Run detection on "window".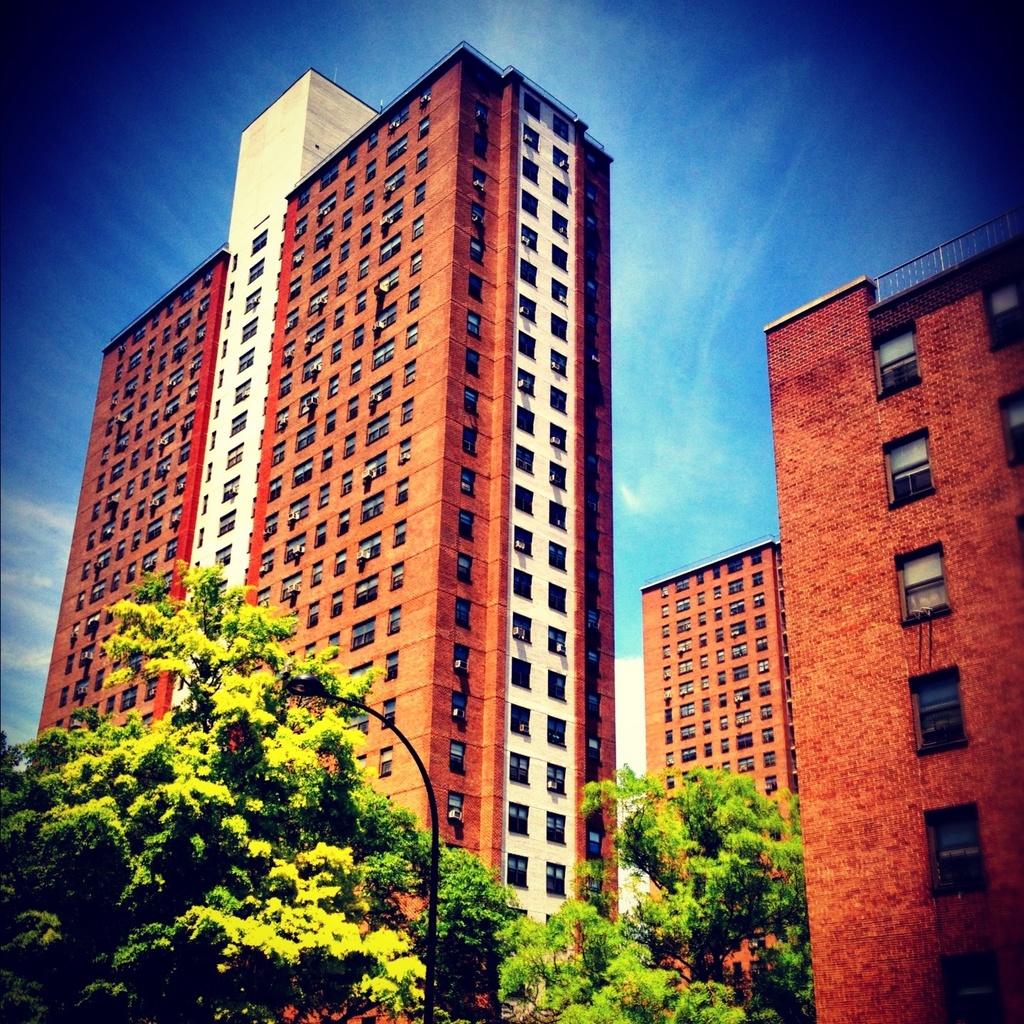
Result: [left=386, top=138, right=405, bottom=163].
